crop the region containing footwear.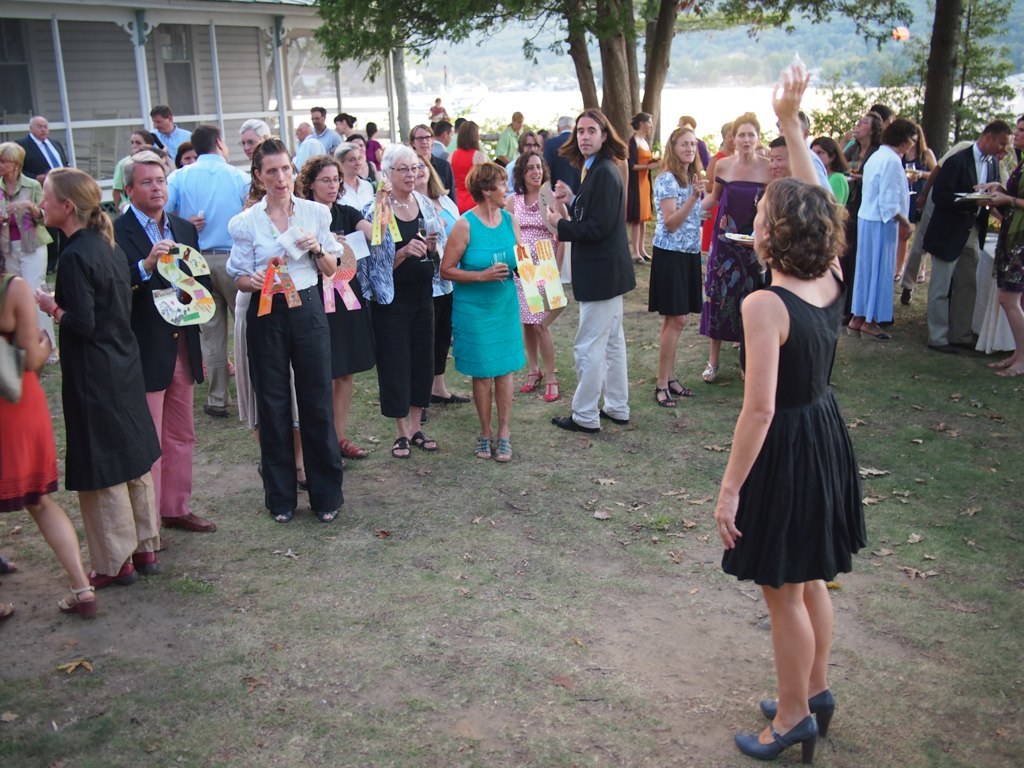
Crop region: <bbox>929, 344, 960, 356</bbox>.
